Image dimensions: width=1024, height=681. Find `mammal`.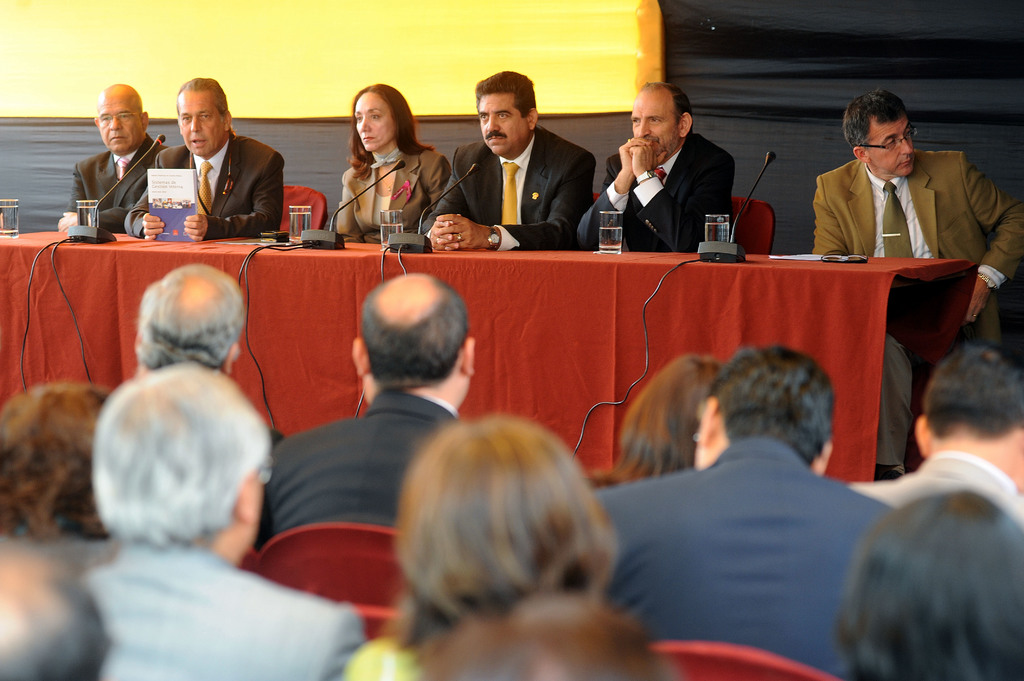
{"left": 54, "top": 82, "right": 167, "bottom": 236}.
